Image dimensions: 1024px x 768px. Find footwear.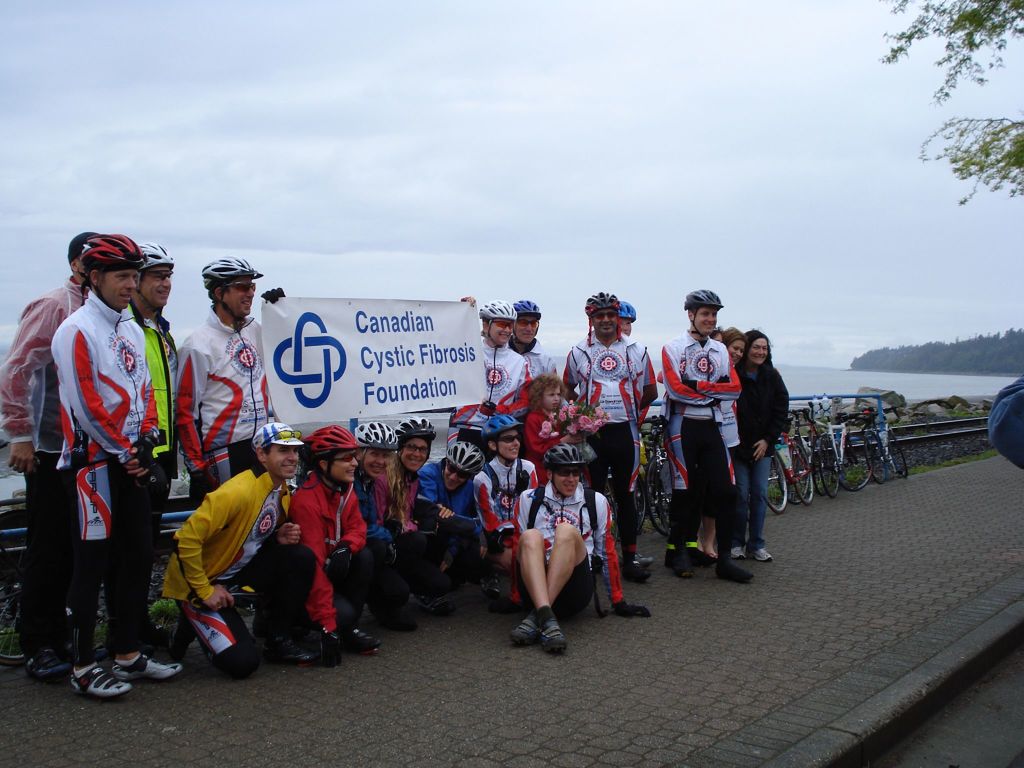
(x1=753, y1=544, x2=773, y2=563).
